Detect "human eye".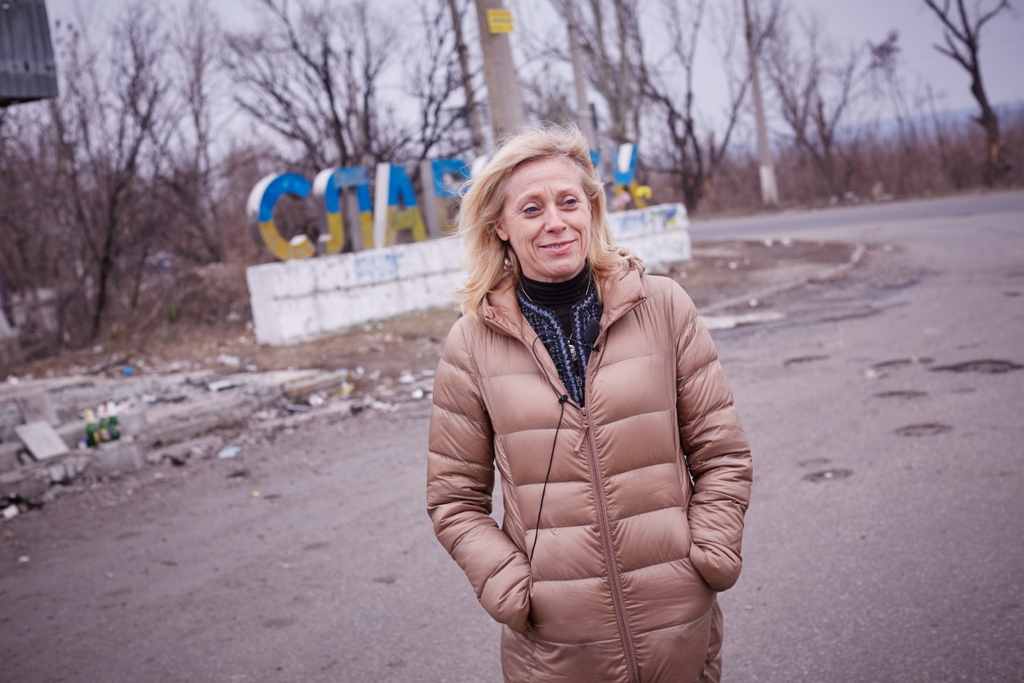
Detected at (518, 203, 544, 216).
